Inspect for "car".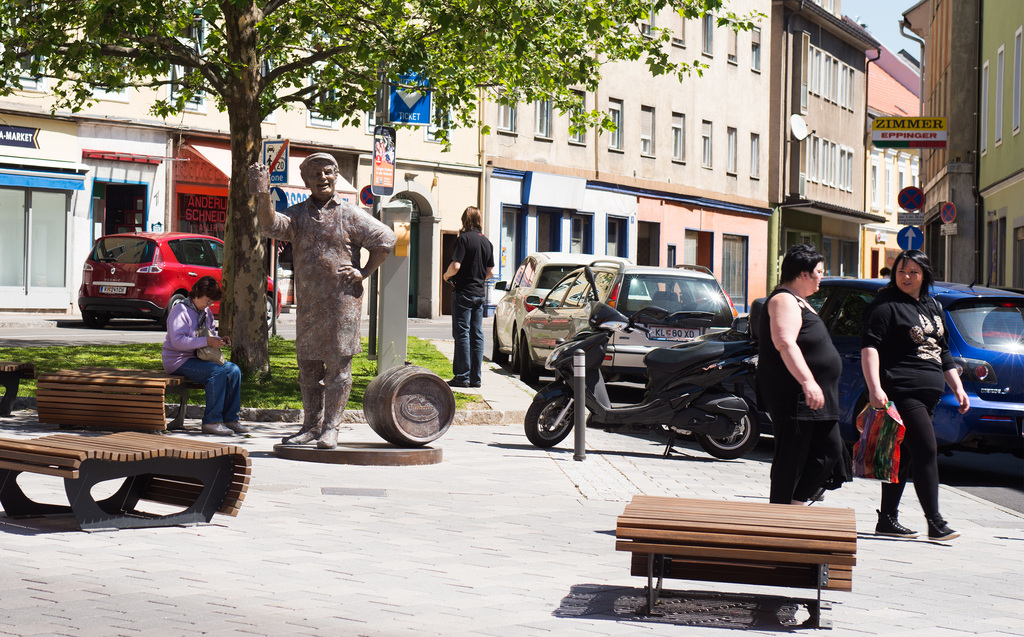
Inspection: {"x1": 493, "y1": 251, "x2": 650, "y2": 385}.
